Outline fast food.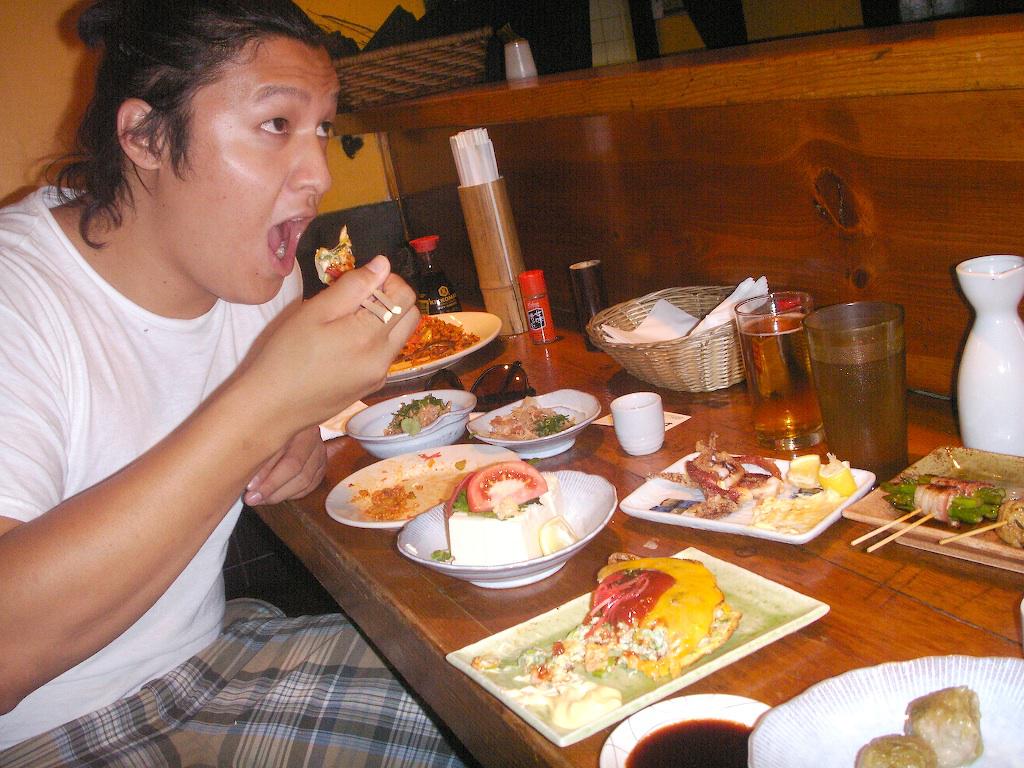
Outline: crop(489, 558, 762, 720).
